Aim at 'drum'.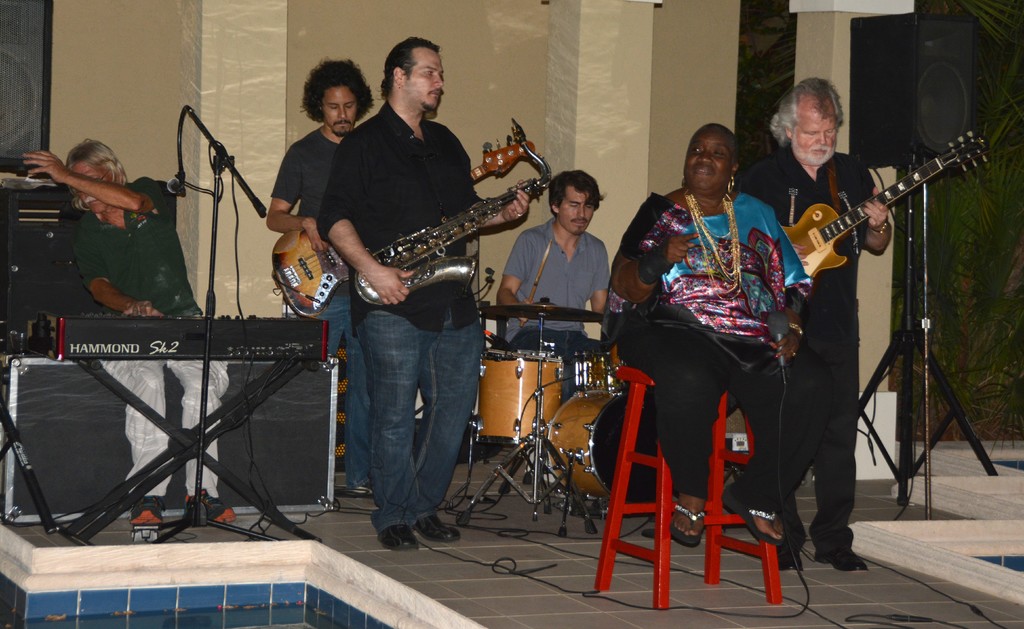
Aimed at left=547, top=389, right=657, bottom=500.
